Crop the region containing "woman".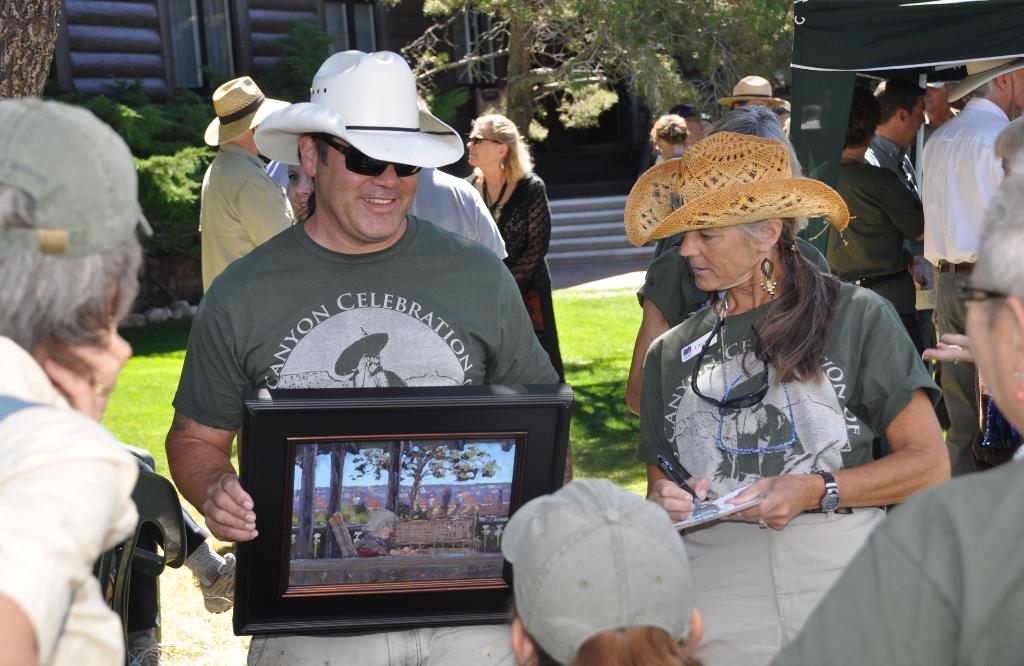
Crop region: 286,166,317,222.
